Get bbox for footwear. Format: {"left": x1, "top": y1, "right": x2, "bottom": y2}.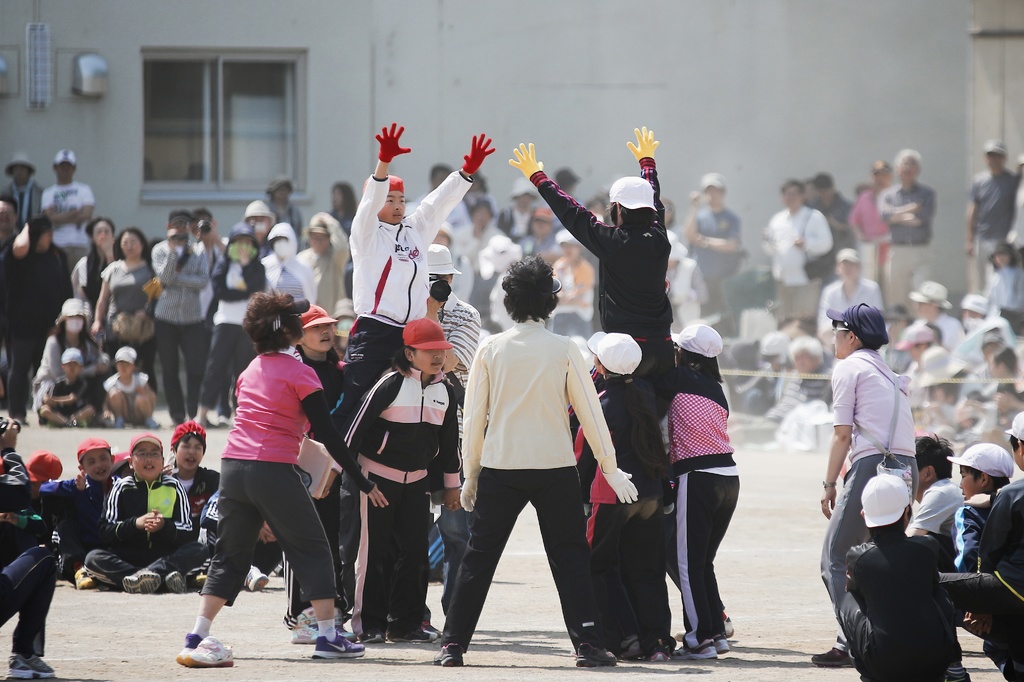
{"left": 353, "top": 624, "right": 390, "bottom": 641}.
